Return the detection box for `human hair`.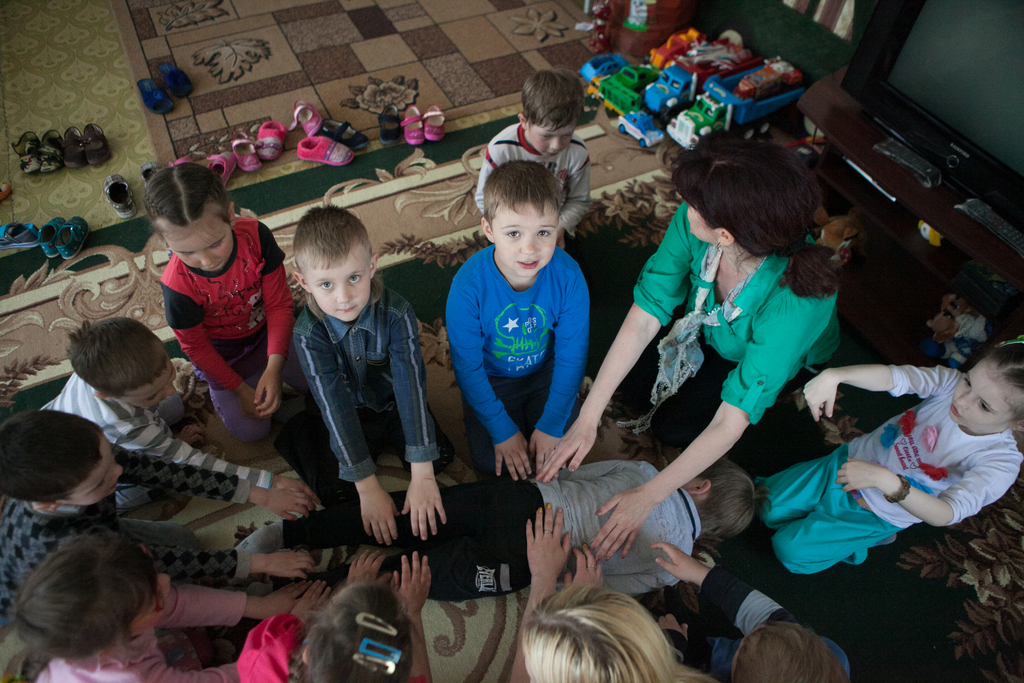
select_region(737, 622, 855, 682).
